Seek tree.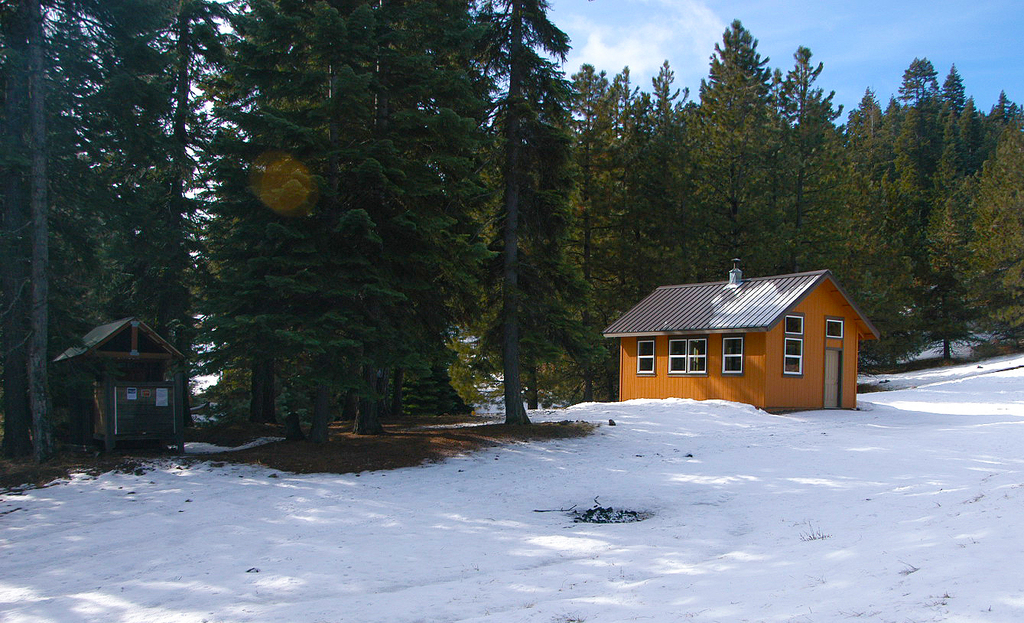
<box>683,22,801,242</box>.
